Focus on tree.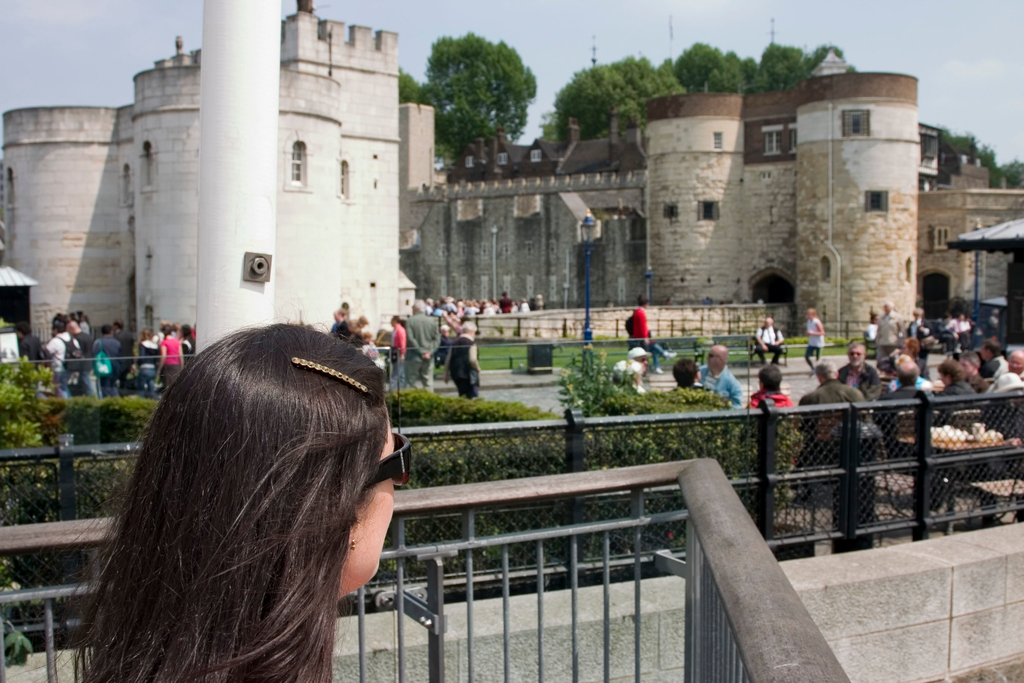
Focused at box=[937, 128, 1023, 184].
